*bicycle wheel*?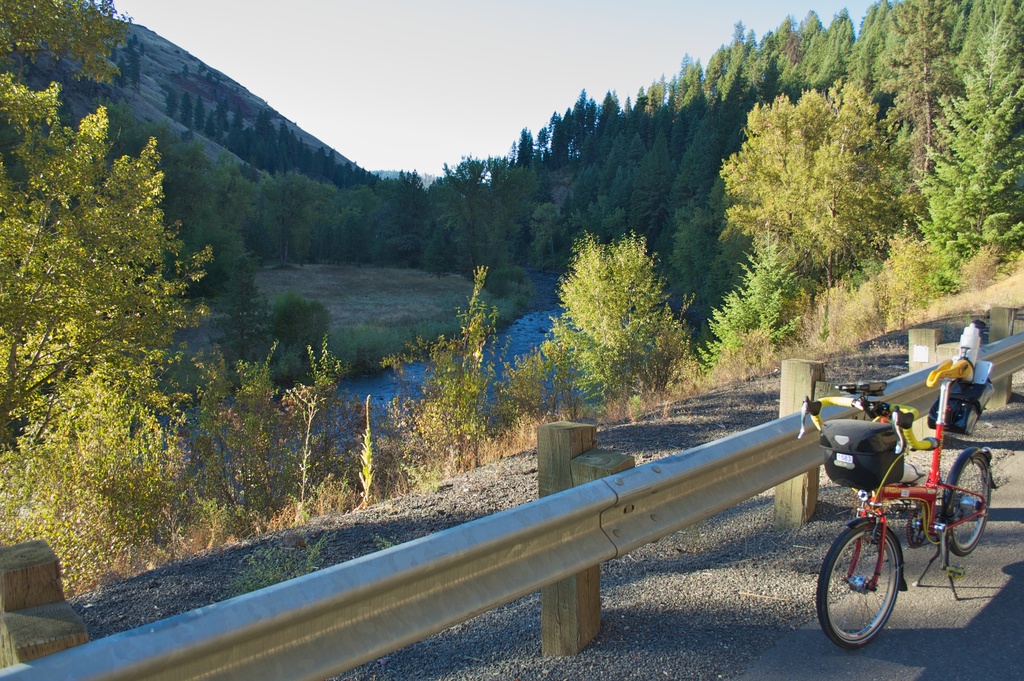
(942,457,995,557)
